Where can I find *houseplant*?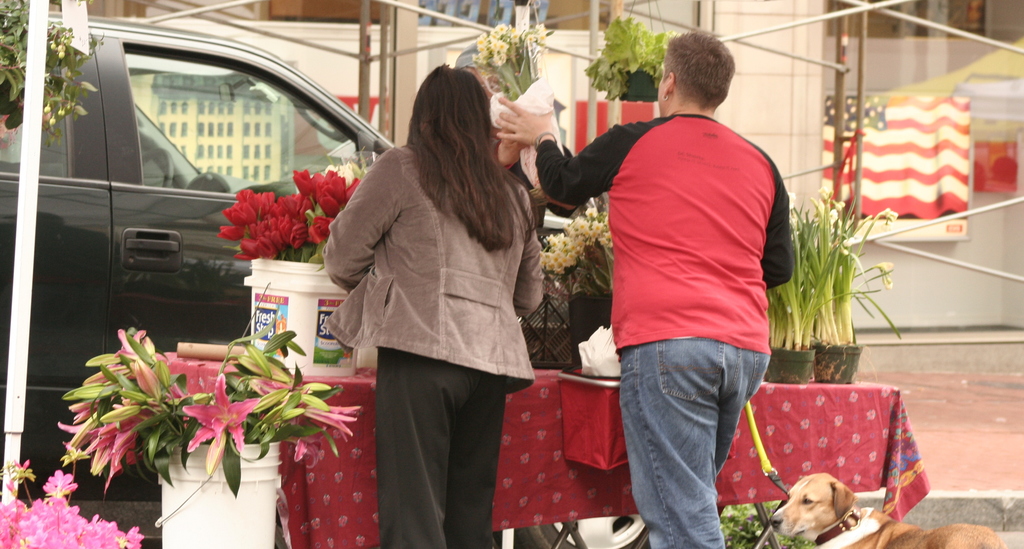
You can find it at 762, 198, 881, 390.
